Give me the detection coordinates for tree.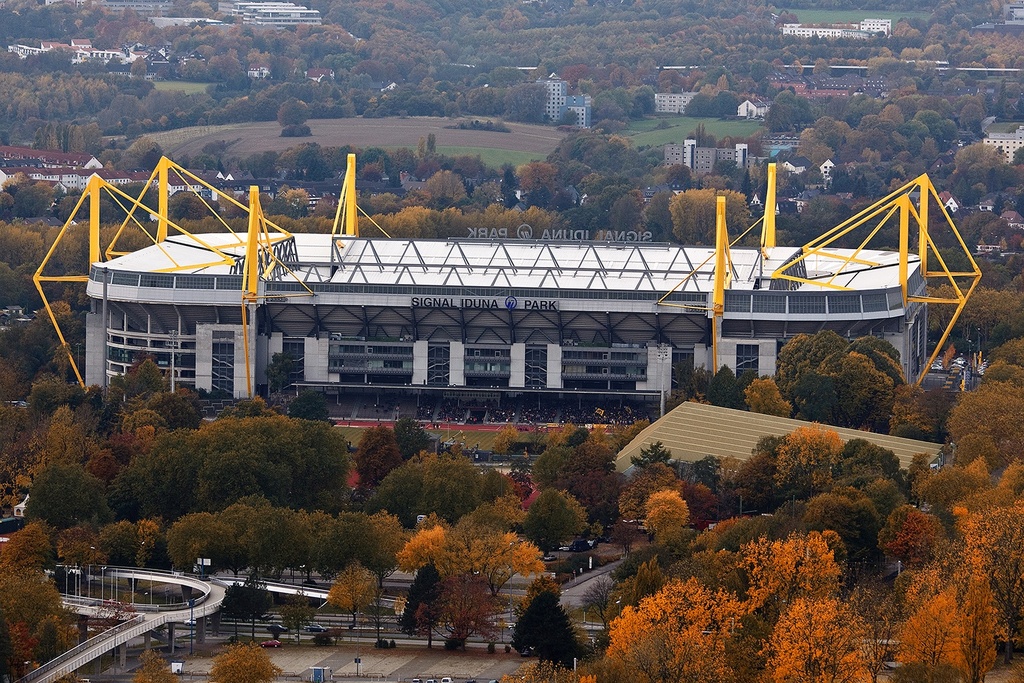
[291,392,332,429].
